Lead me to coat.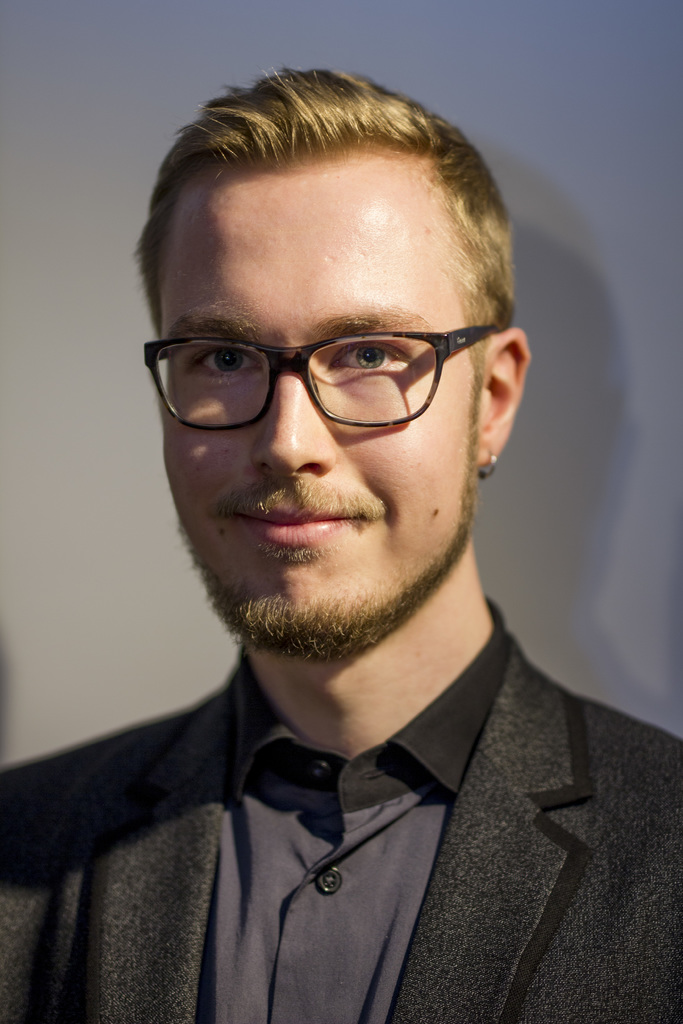
Lead to {"x1": 0, "y1": 628, "x2": 636, "y2": 1010}.
